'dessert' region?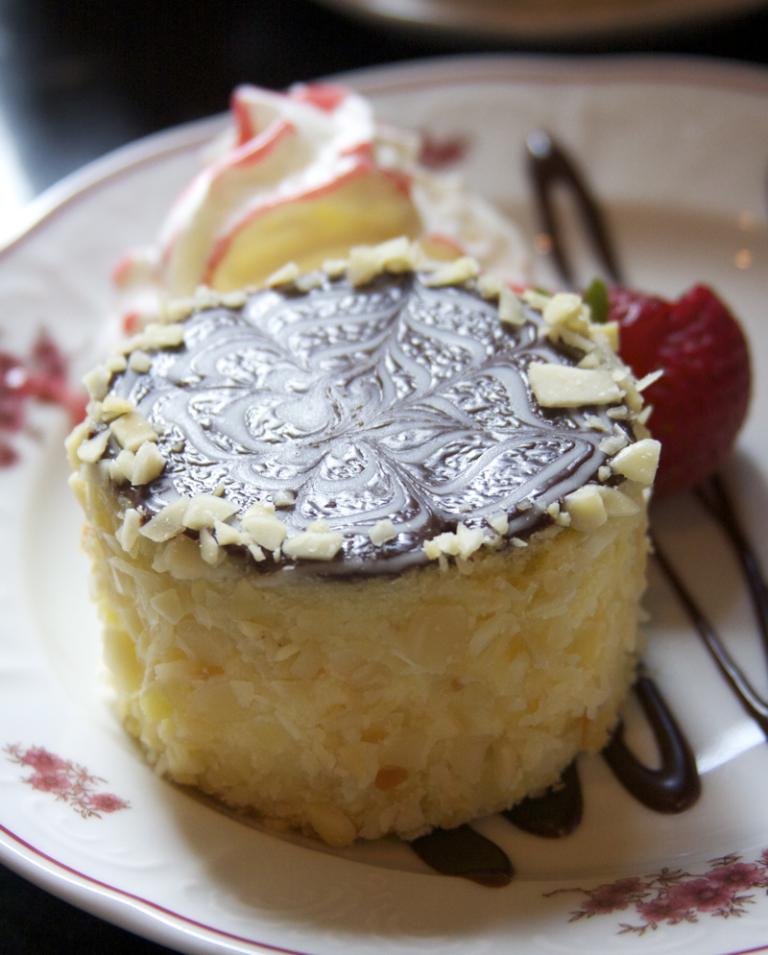
x1=75, y1=153, x2=700, y2=833
